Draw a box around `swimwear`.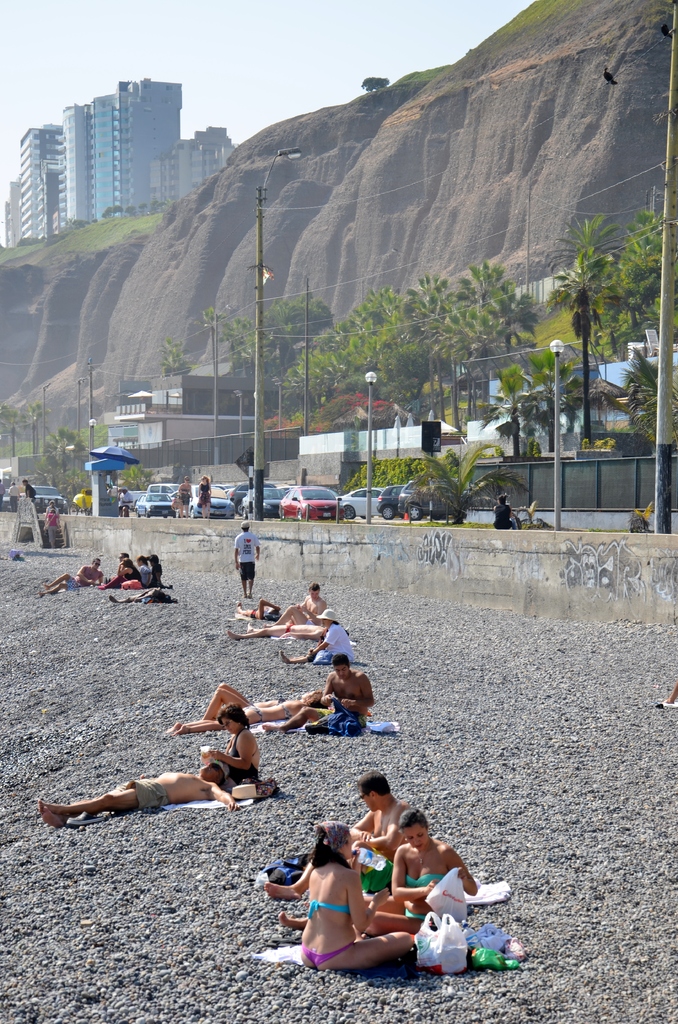
box(283, 623, 293, 632).
